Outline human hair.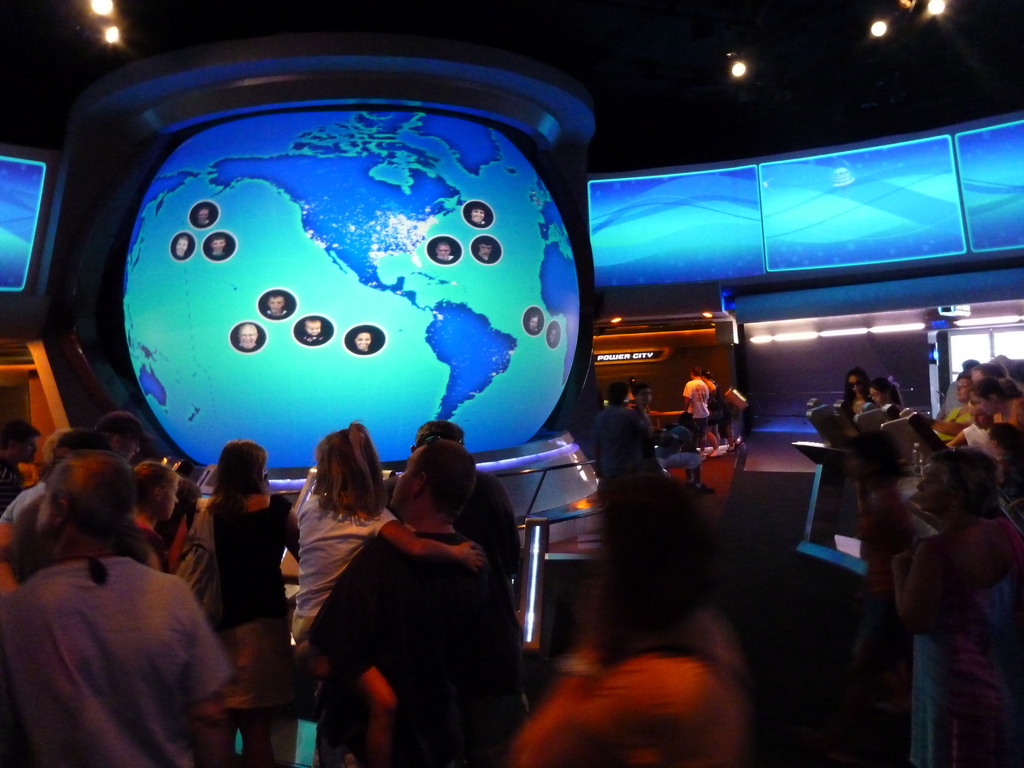
Outline: 971,377,1023,398.
